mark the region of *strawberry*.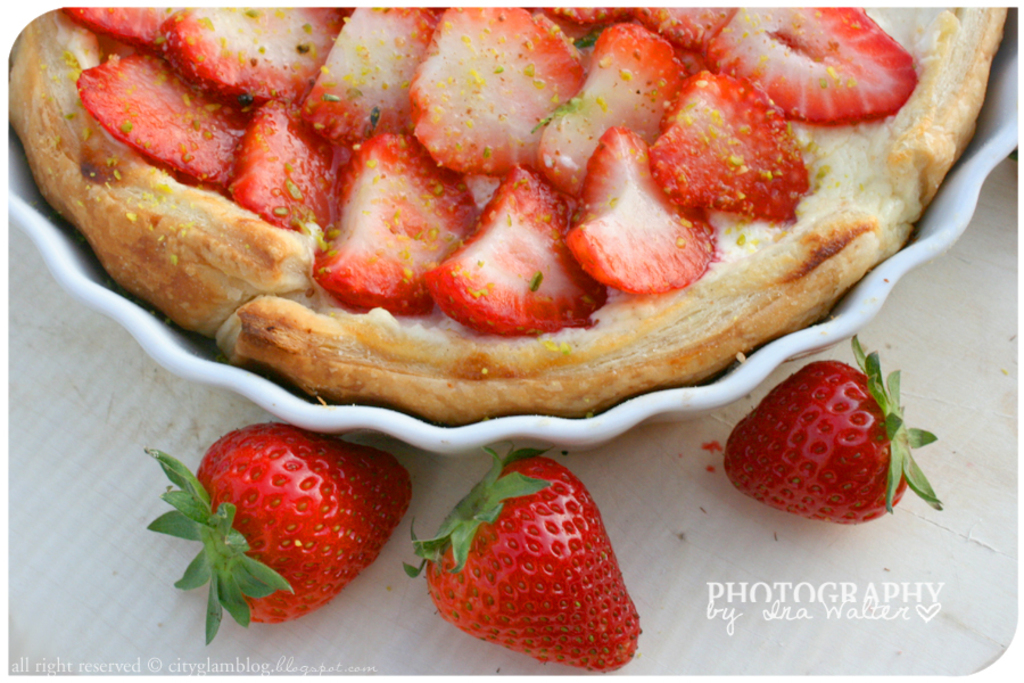
Region: rect(138, 412, 410, 644).
